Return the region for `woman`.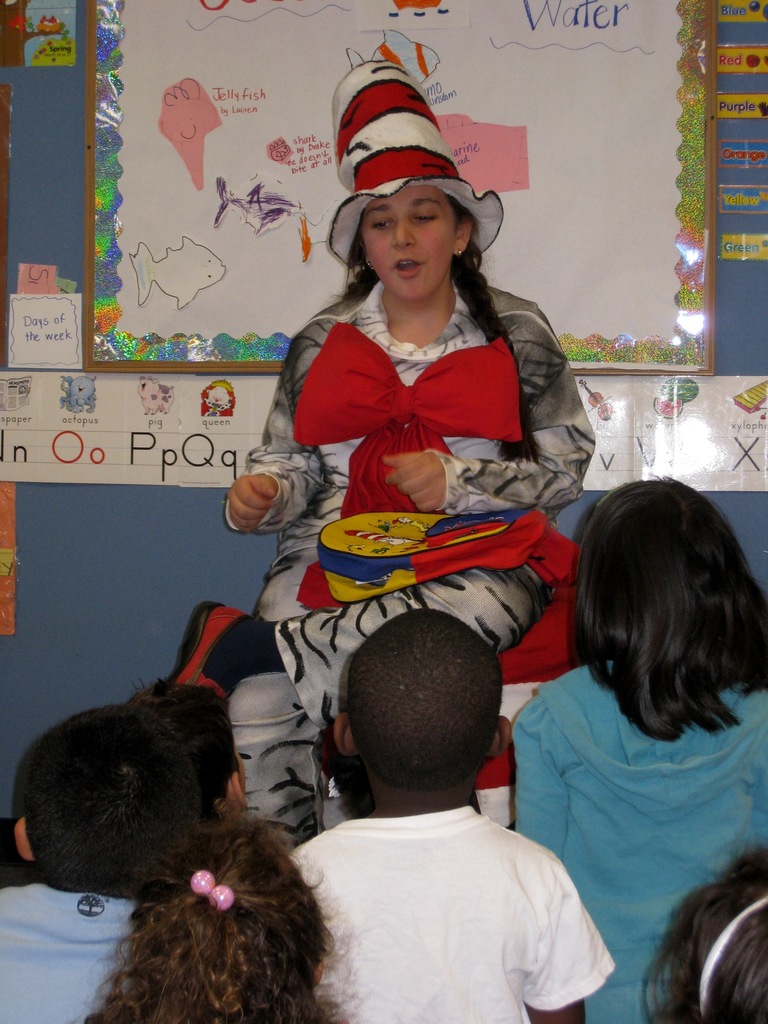
rect(223, 56, 594, 820).
